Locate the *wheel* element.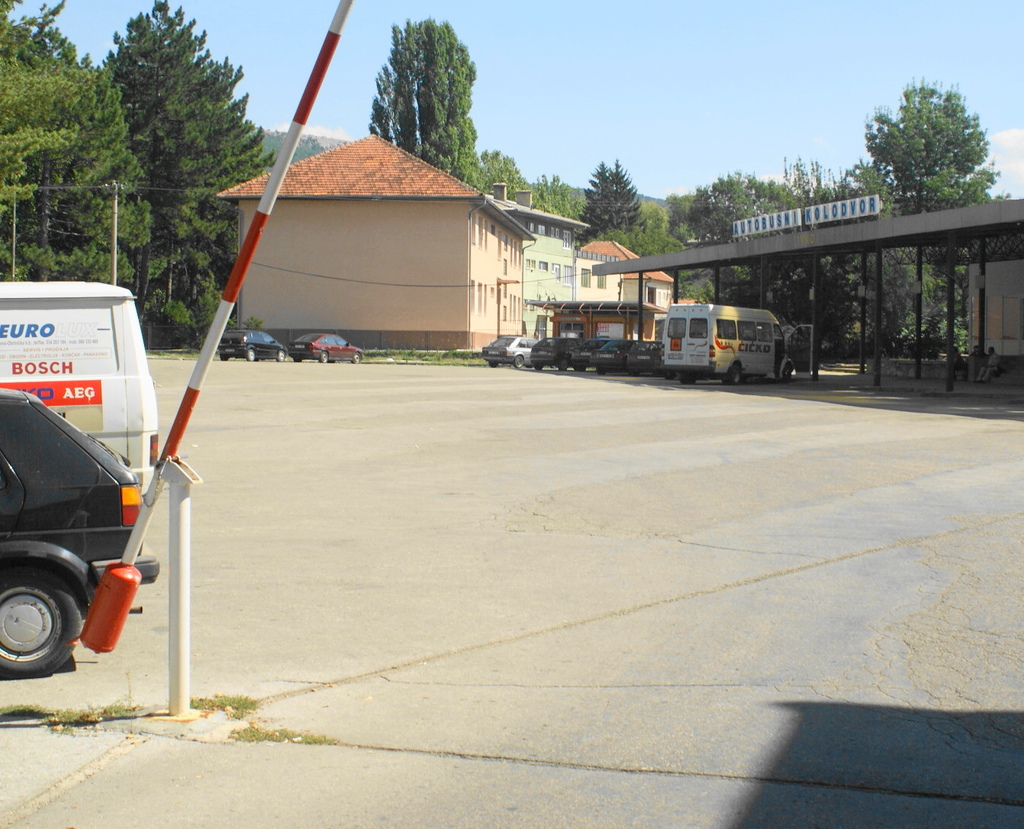
Element bbox: [left=0, top=564, right=87, bottom=683].
